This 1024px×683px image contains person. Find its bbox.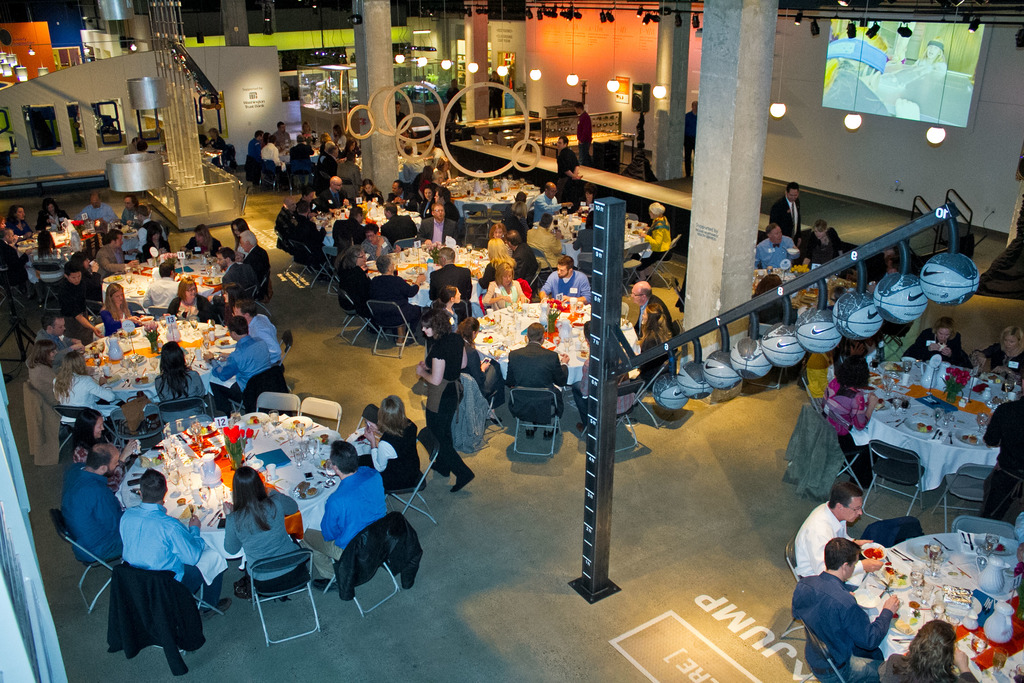
x1=139 y1=224 x2=173 y2=261.
